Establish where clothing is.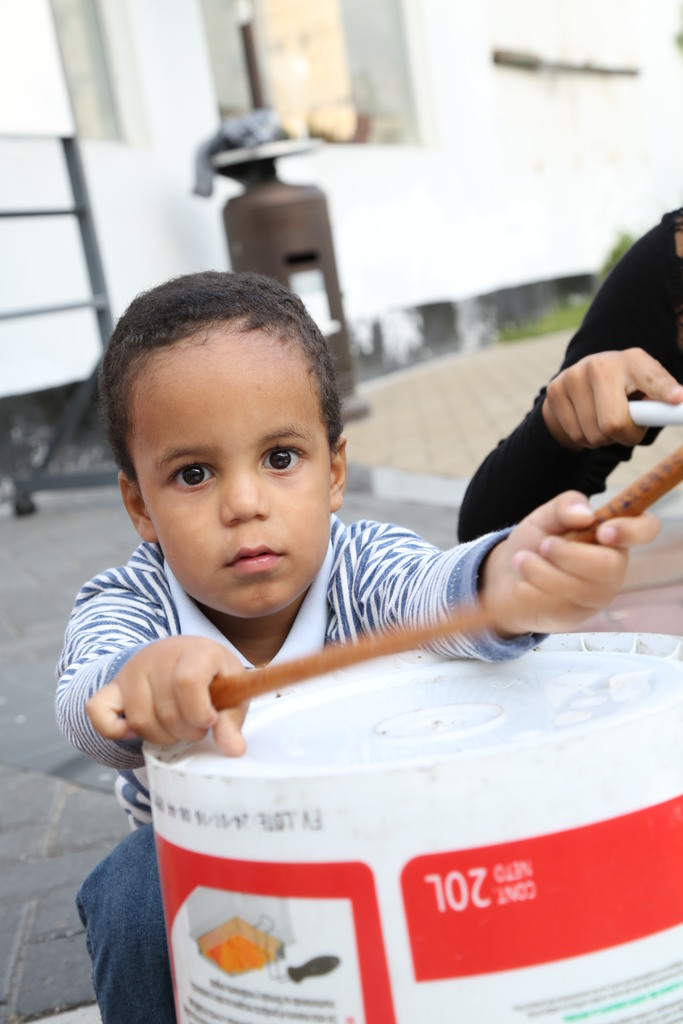
Established at select_region(458, 207, 682, 543).
